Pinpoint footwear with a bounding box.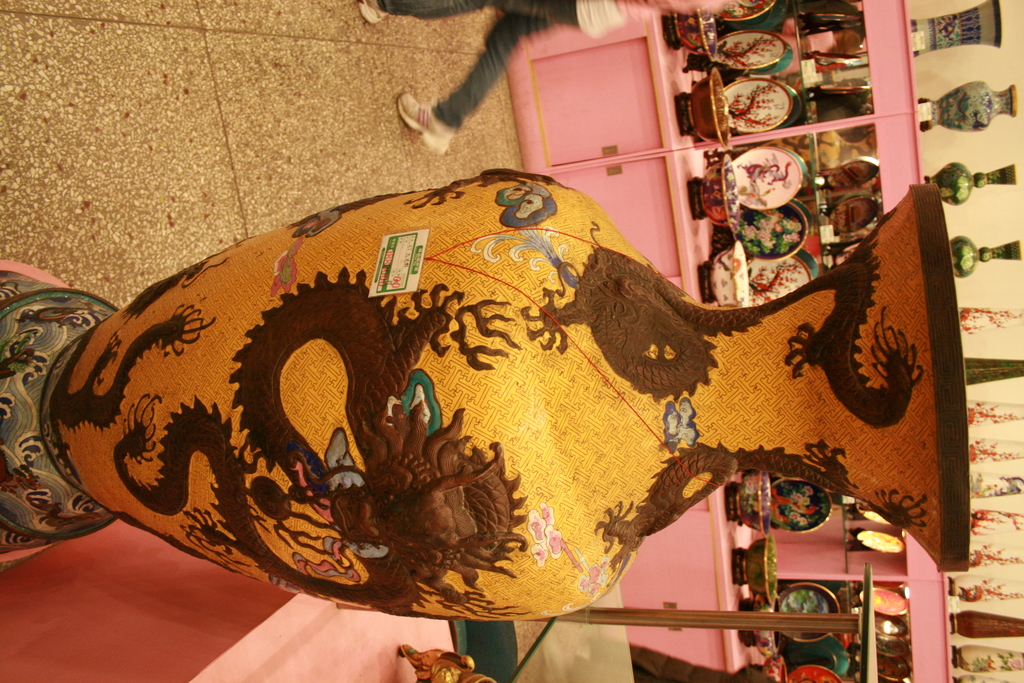
[left=353, top=0, right=390, bottom=31].
